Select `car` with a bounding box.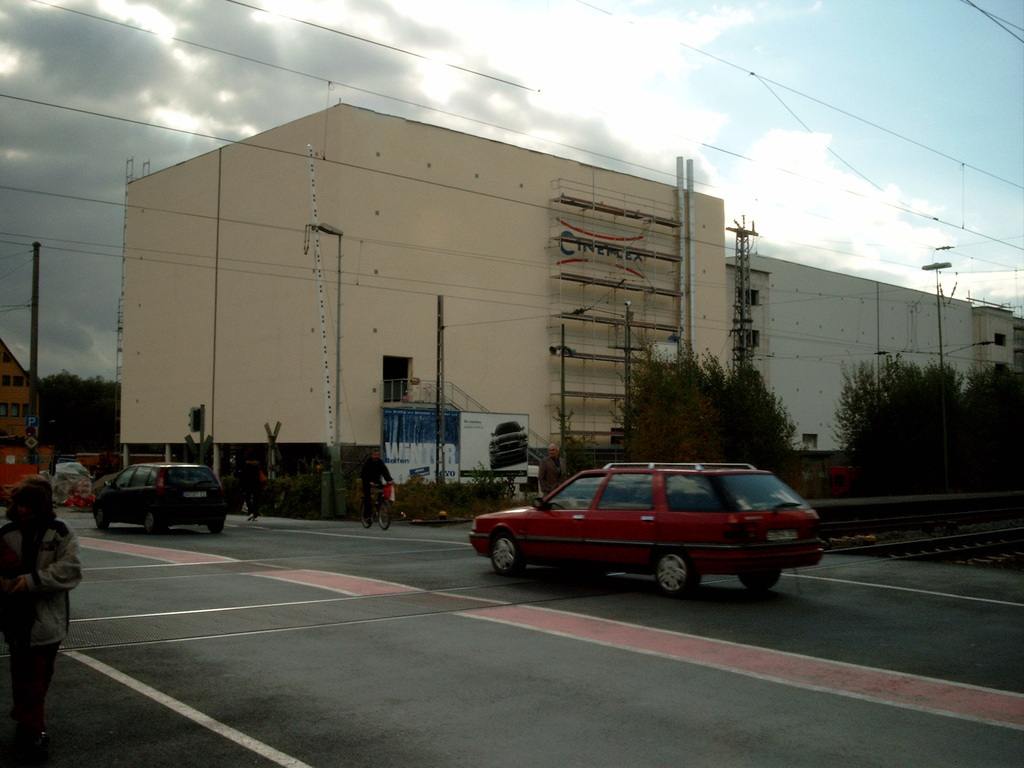
left=457, top=452, right=817, bottom=609.
